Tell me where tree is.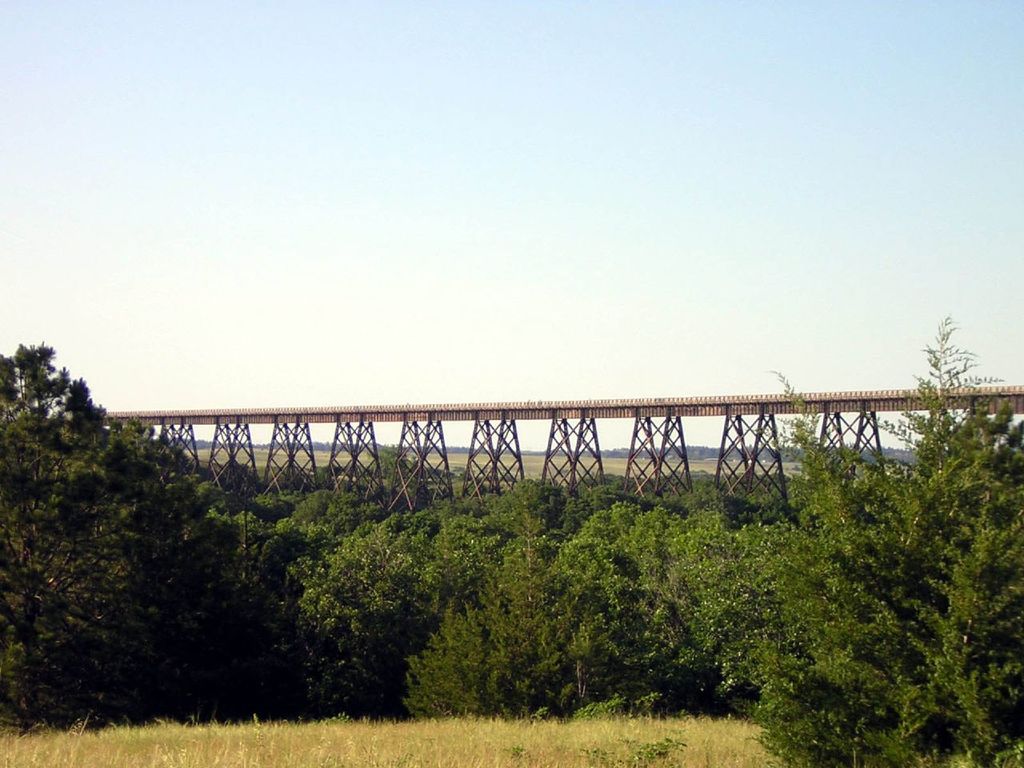
tree is at x1=636, y1=516, x2=828, y2=704.
